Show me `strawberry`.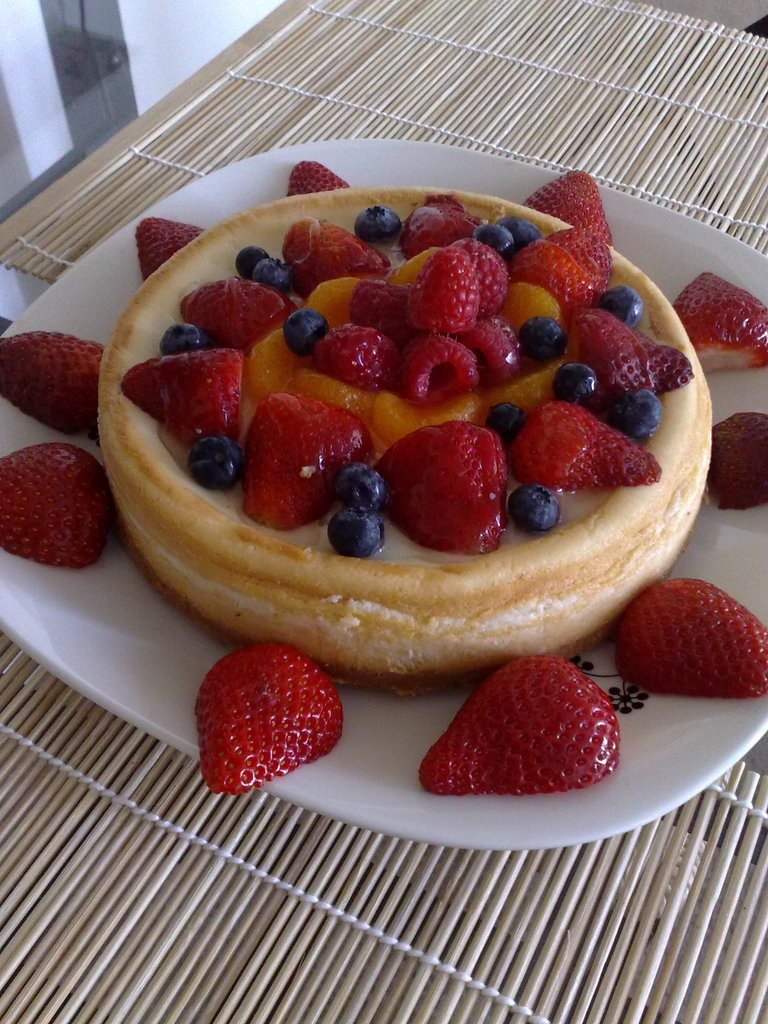
`strawberry` is here: 388,195,490,257.
